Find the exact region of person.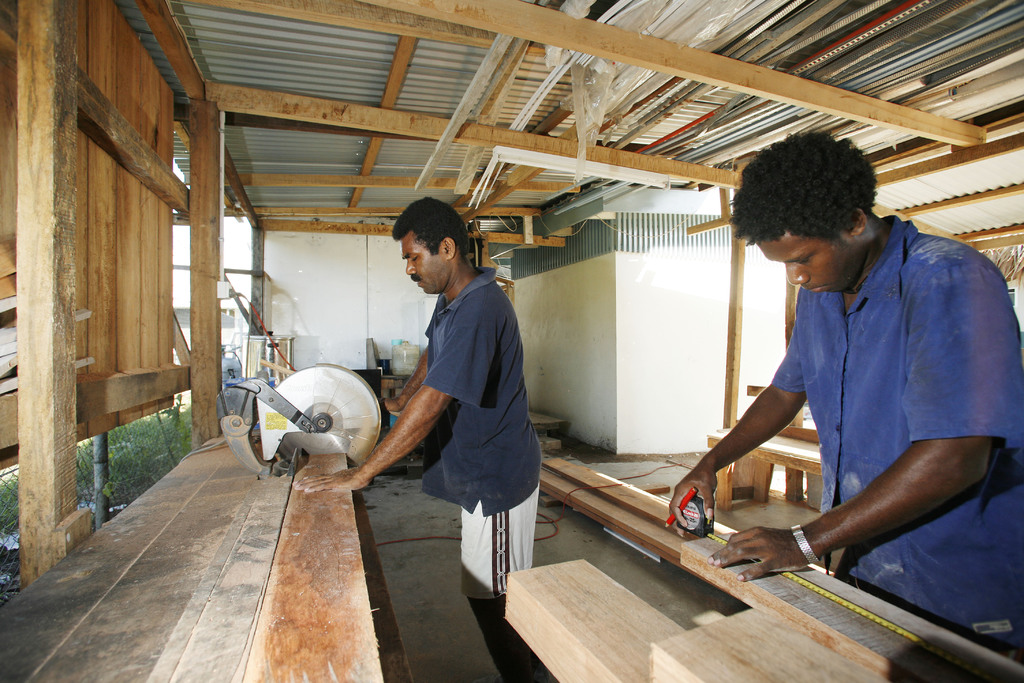
Exact region: box=[701, 135, 1009, 615].
